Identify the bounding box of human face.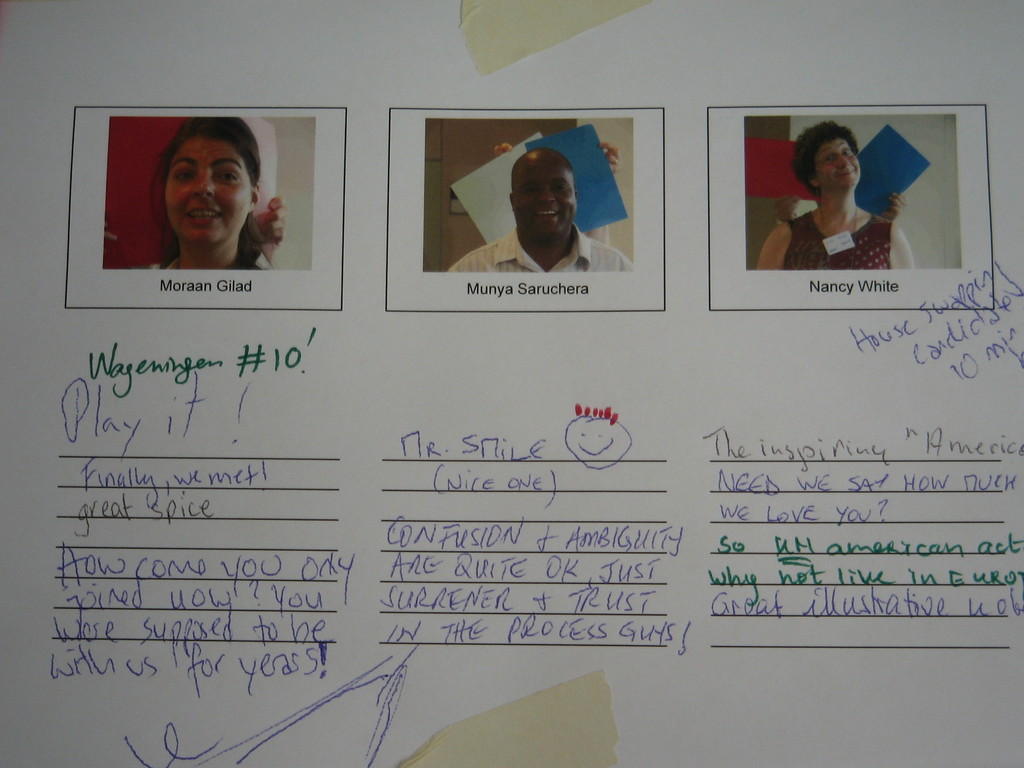
<bbox>166, 139, 251, 246</bbox>.
